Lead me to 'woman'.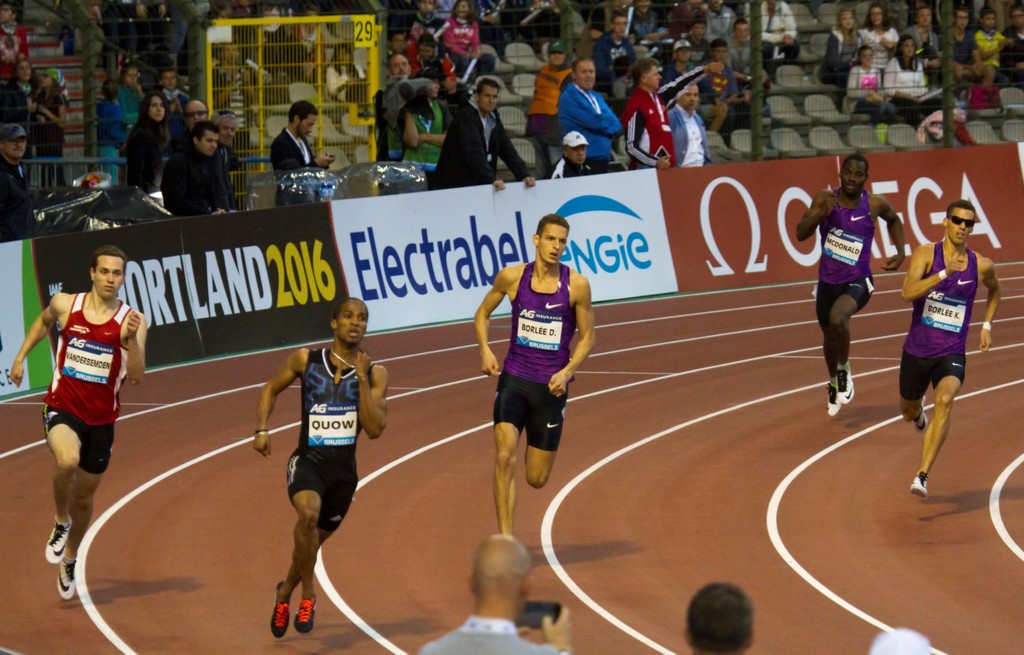
Lead to {"left": 897, "top": 0, "right": 951, "bottom": 93}.
